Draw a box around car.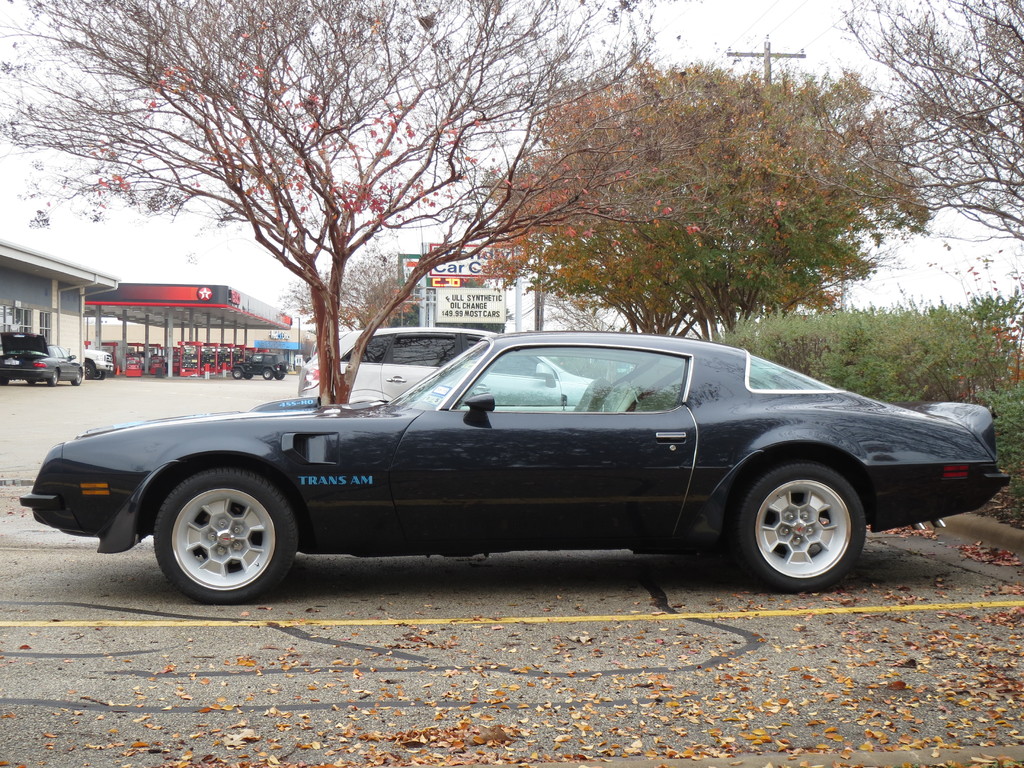
[left=3, top=324, right=90, bottom=383].
